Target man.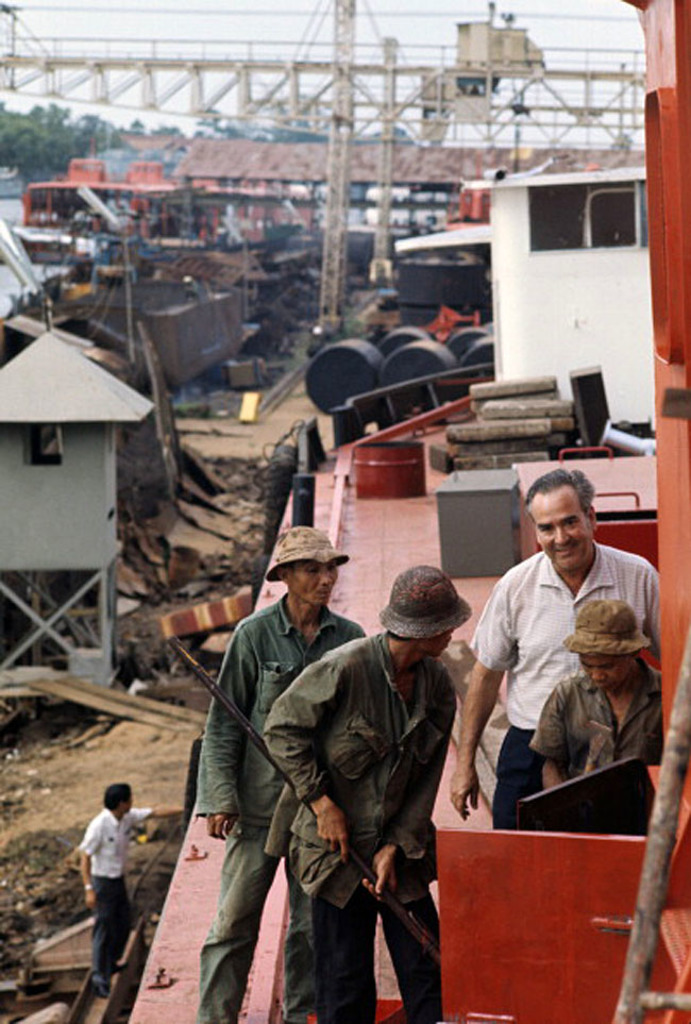
Target region: {"left": 521, "top": 594, "right": 654, "bottom": 810}.
